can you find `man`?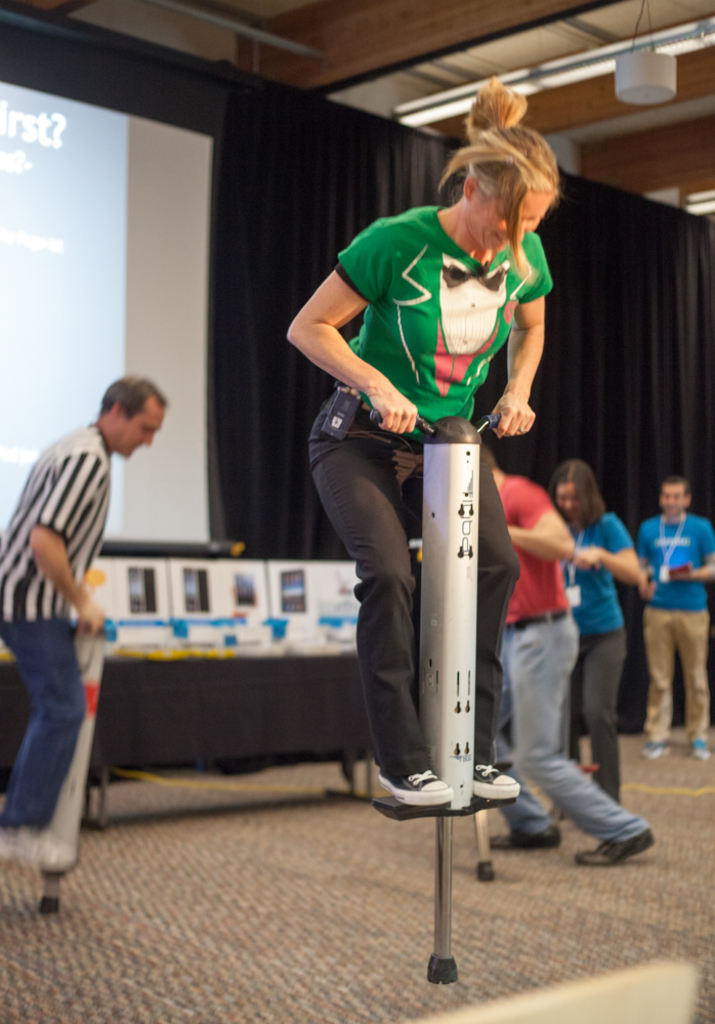
Yes, bounding box: BBox(479, 455, 651, 903).
